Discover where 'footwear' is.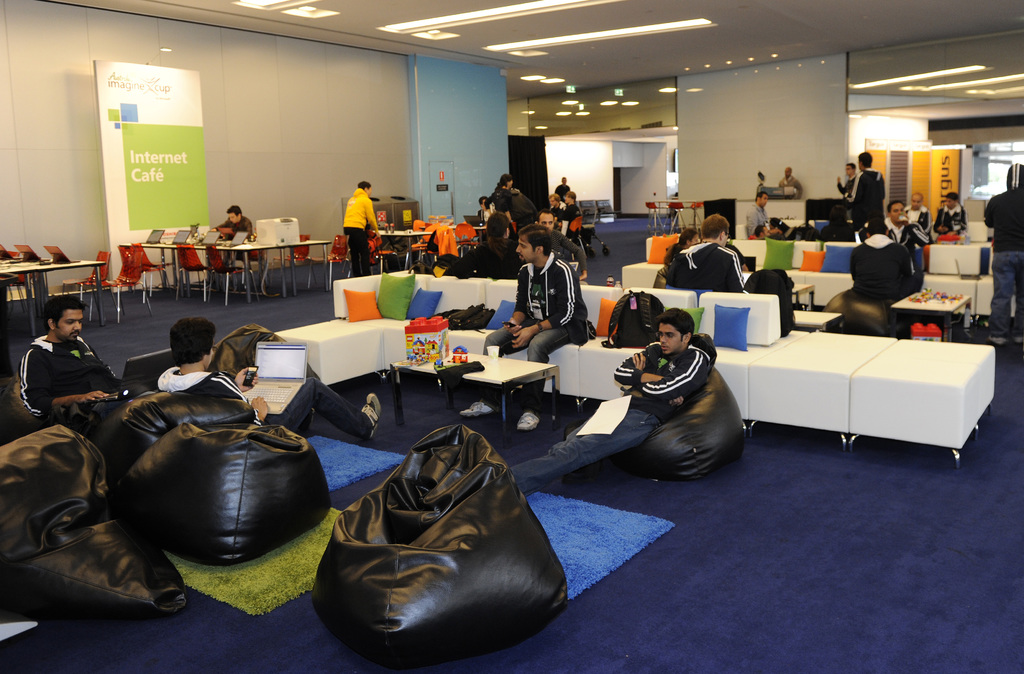
Discovered at <box>361,391,385,447</box>.
